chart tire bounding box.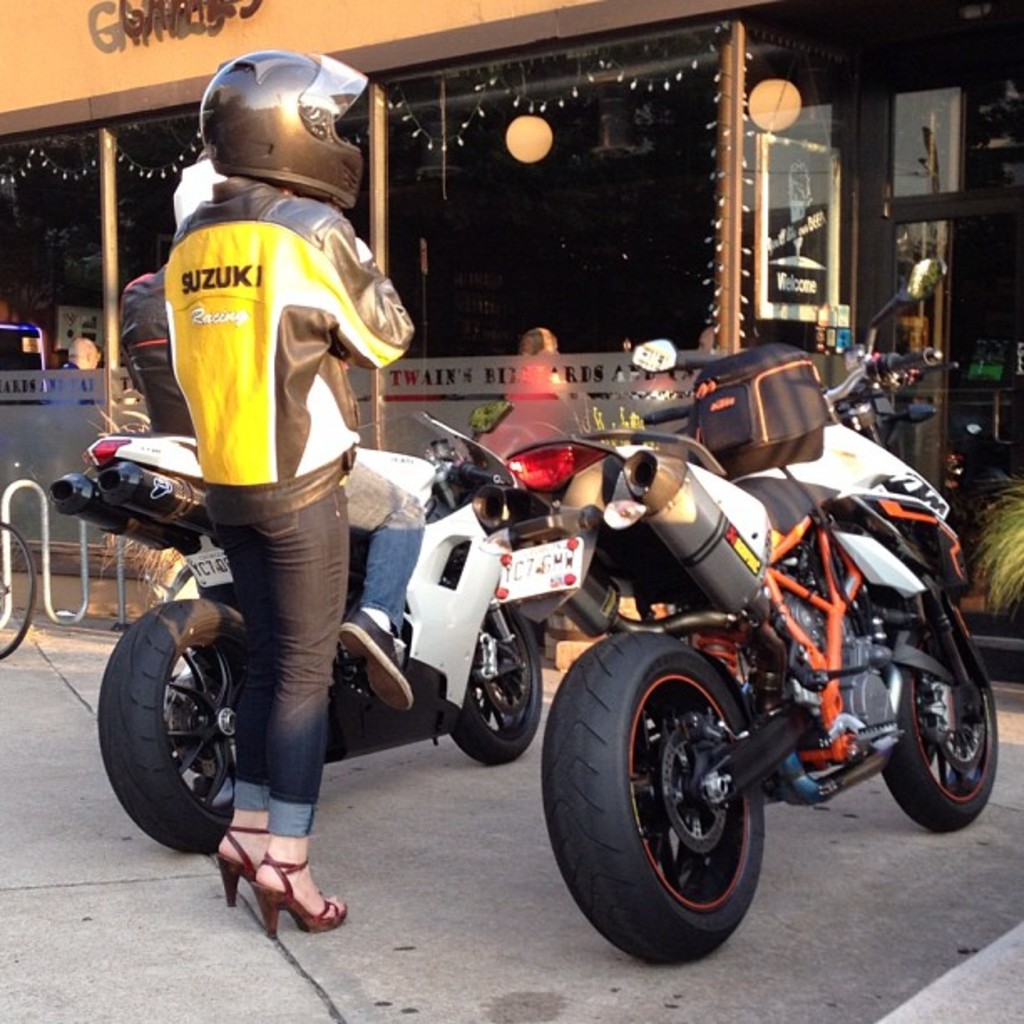
Charted: <box>440,584,550,763</box>.
